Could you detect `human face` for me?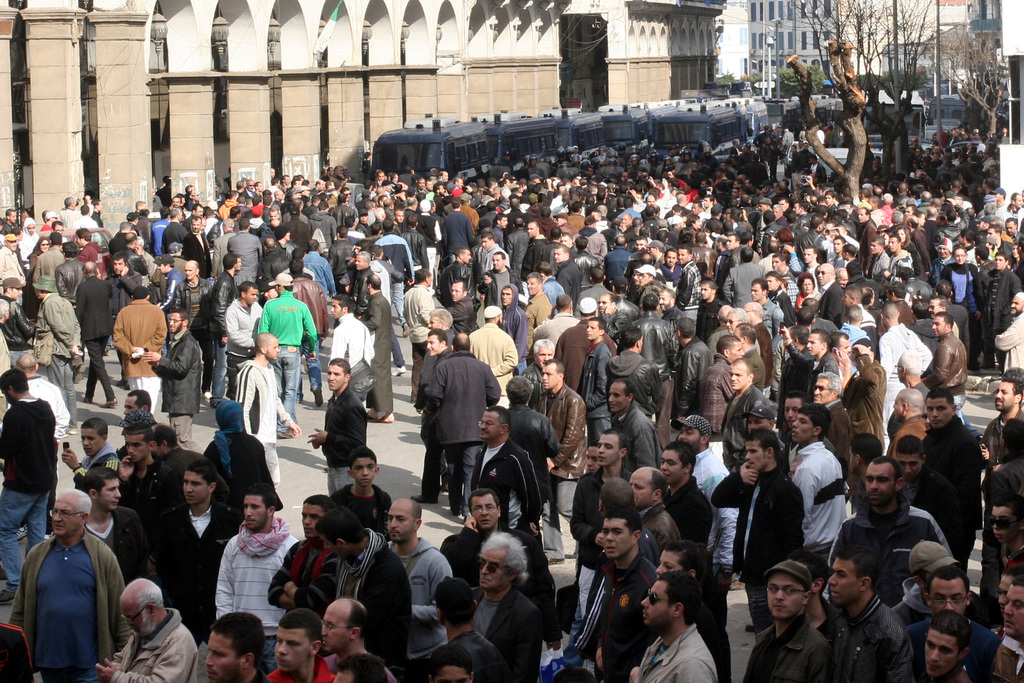
Detection result: bbox=[541, 360, 559, 393].
